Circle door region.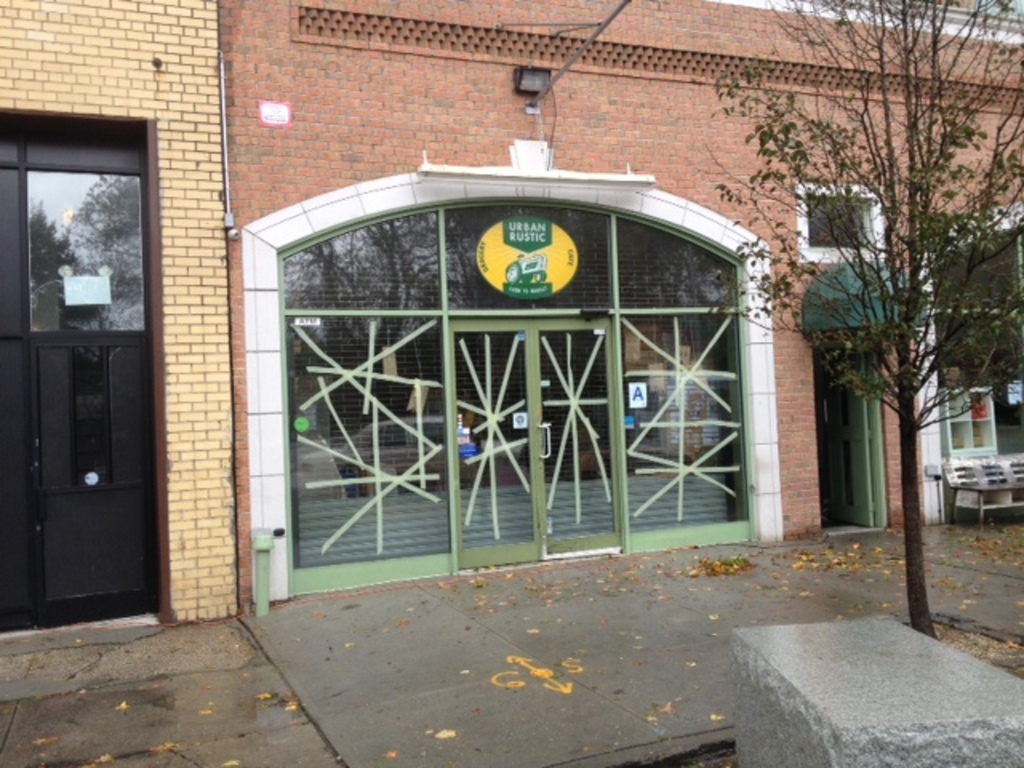
Region: [450, 317, 622, 573].
